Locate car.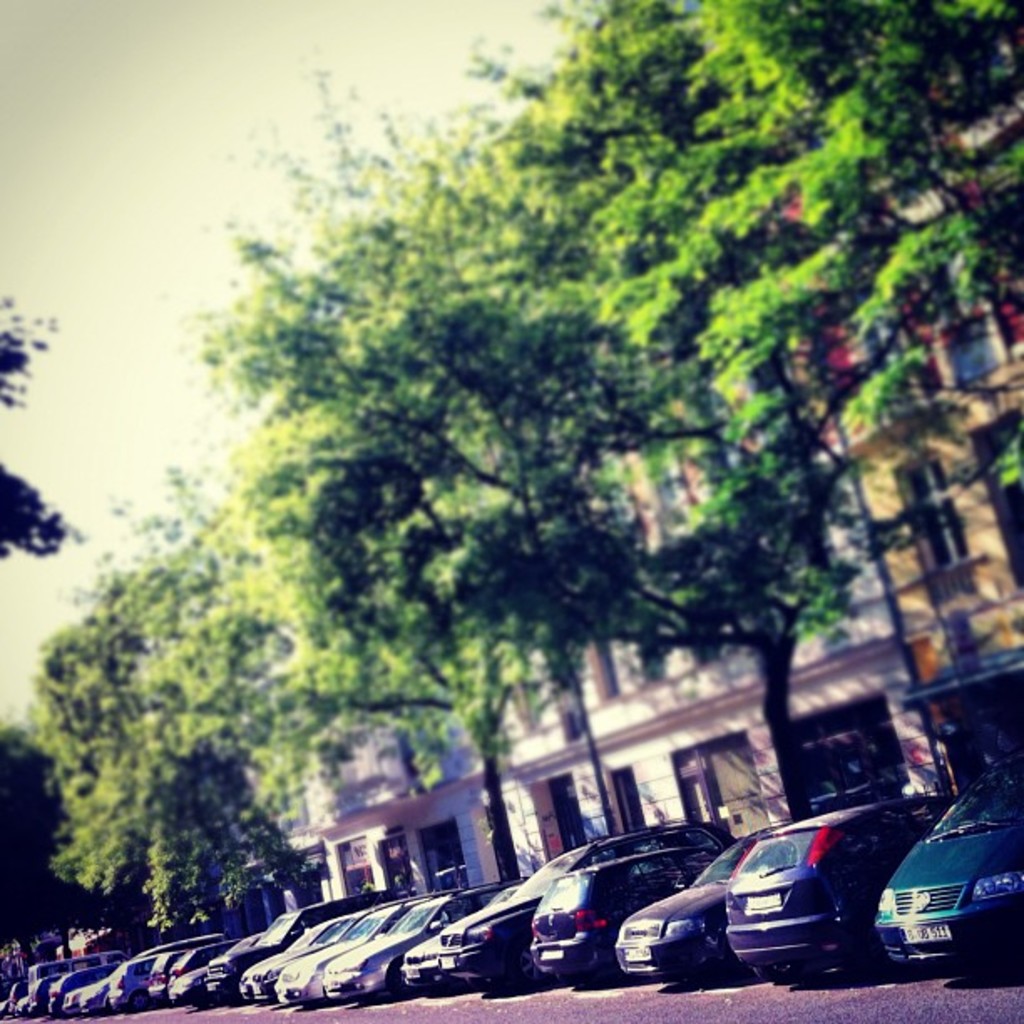
Bounding box: bbox(877, 756, 1019, 977).
